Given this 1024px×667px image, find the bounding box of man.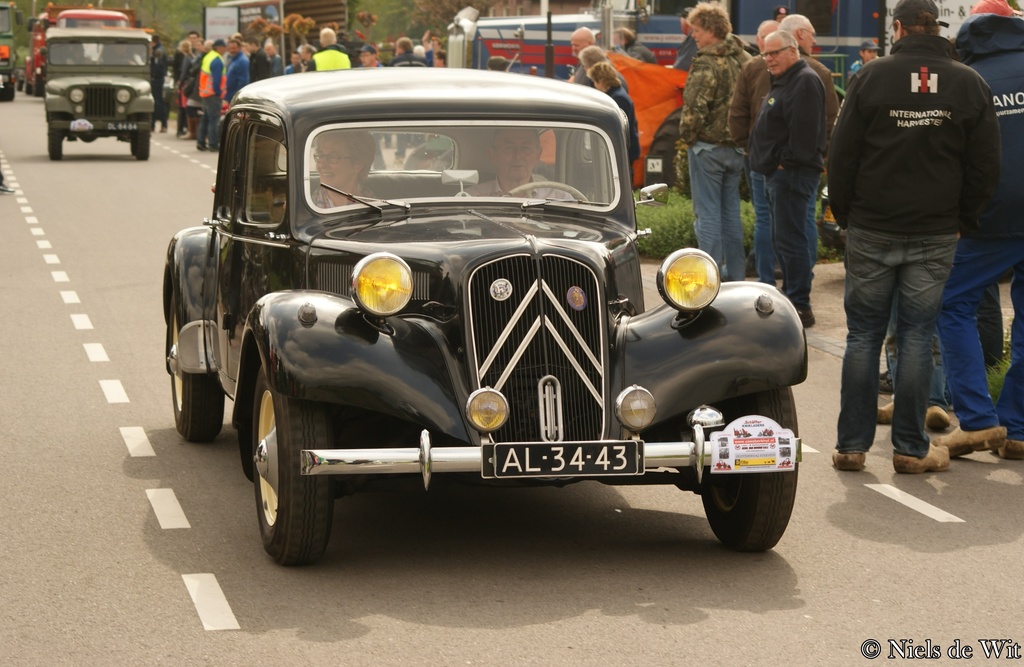
612 28 663 72.
